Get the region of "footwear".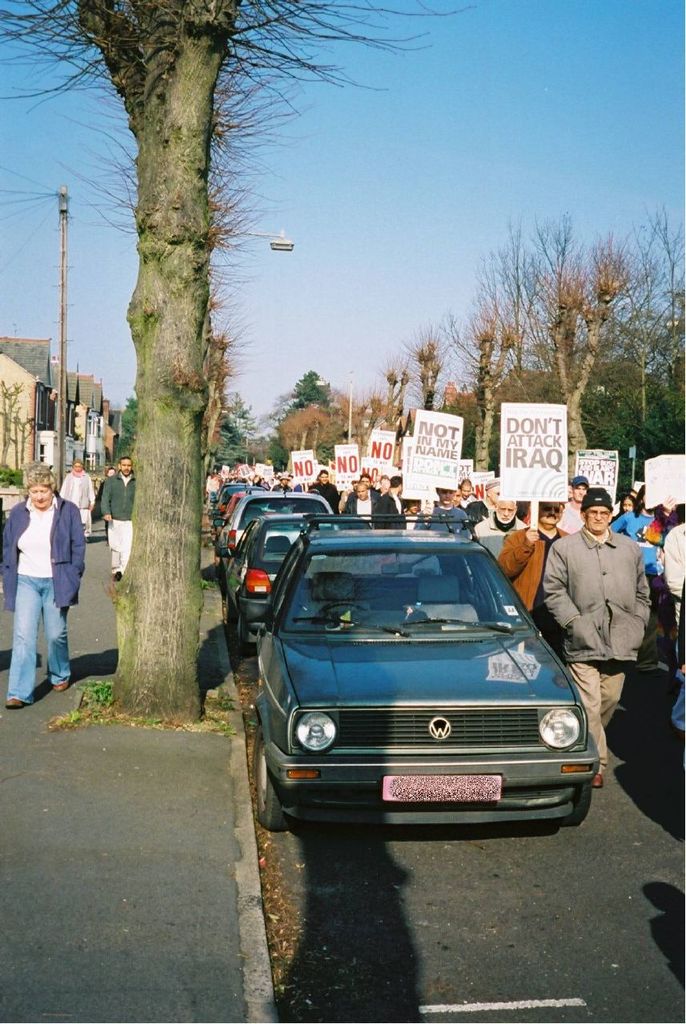
detection(50, 682, 68, 691).
